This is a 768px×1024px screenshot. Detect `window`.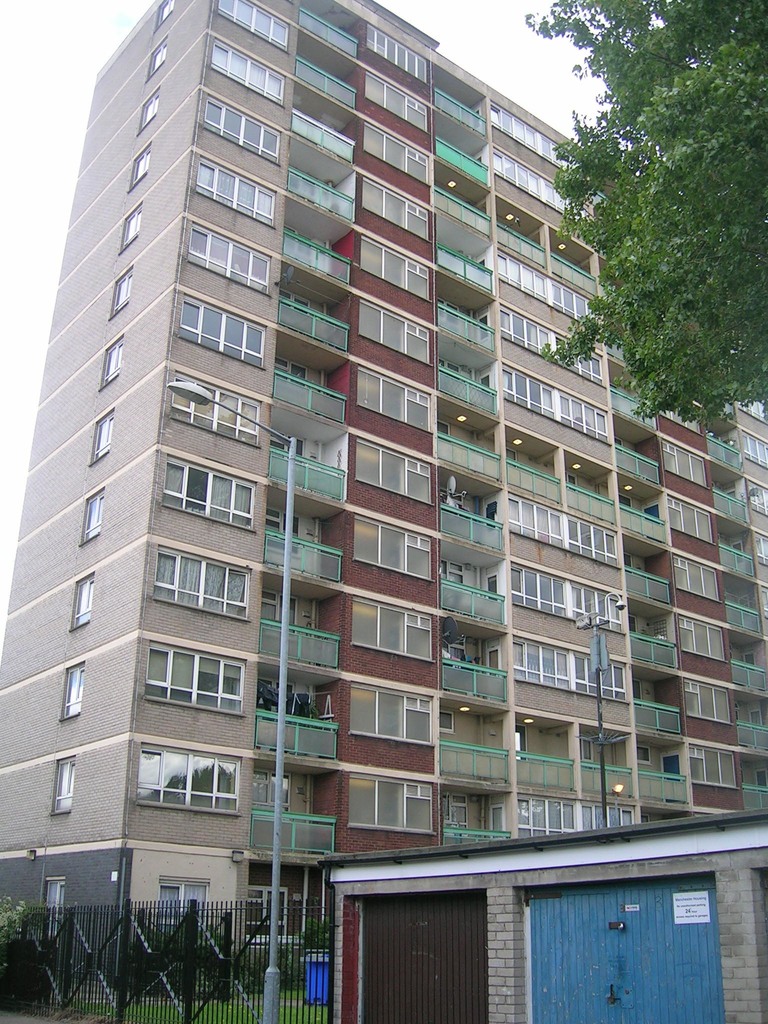
<region>153, 35, 170, 74</region>.
